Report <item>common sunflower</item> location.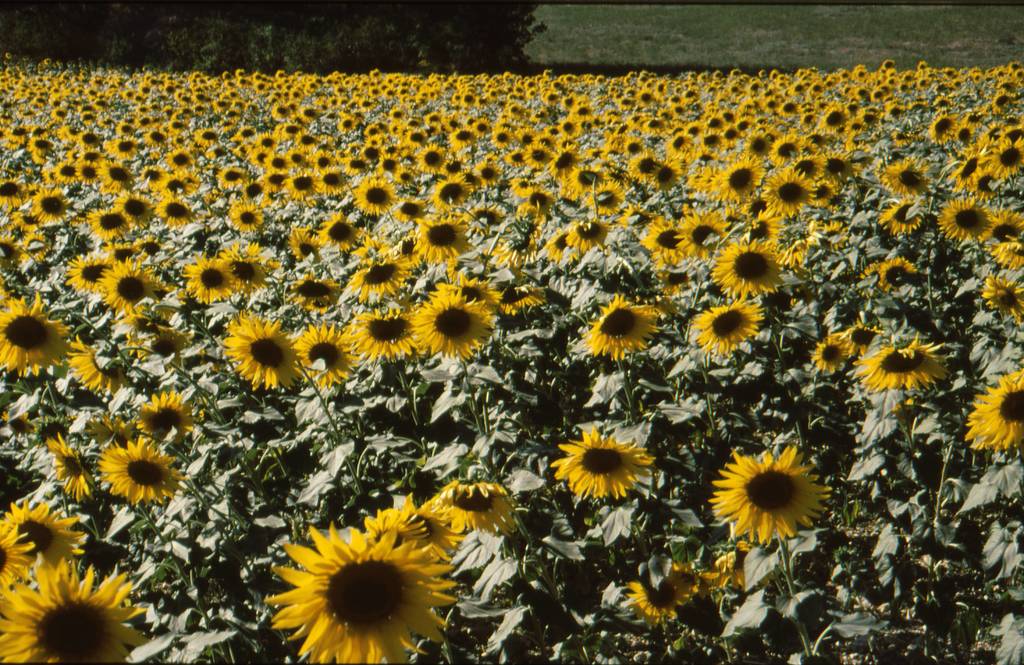
Report: left=298, top=330, right=360, bottom=392.
